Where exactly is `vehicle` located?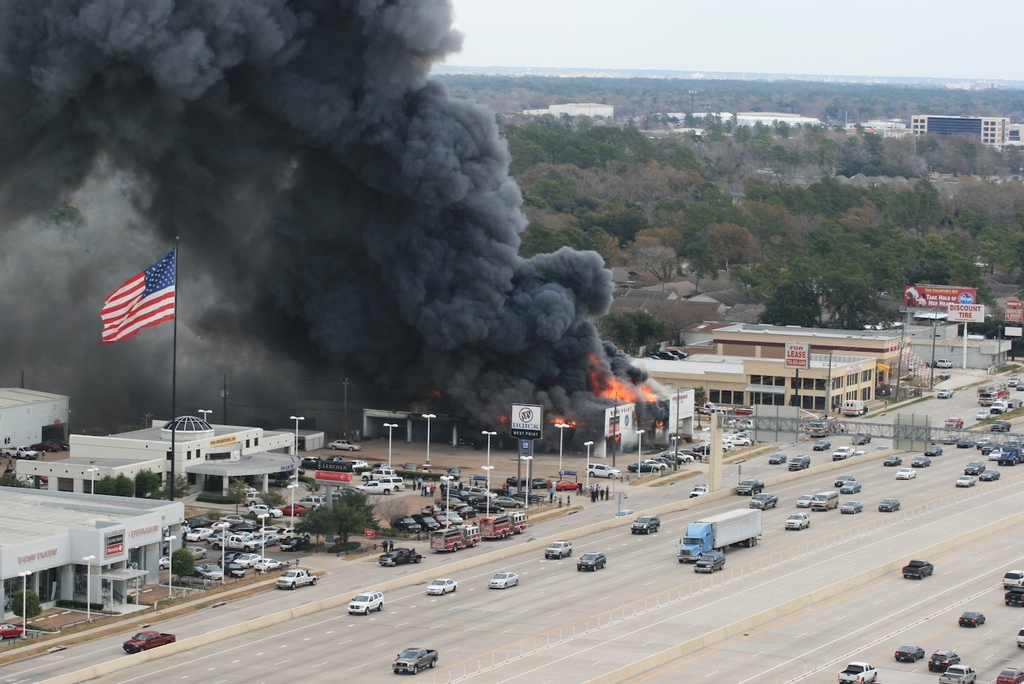
Its bounding box is locate(396, 640, 438, 675).
